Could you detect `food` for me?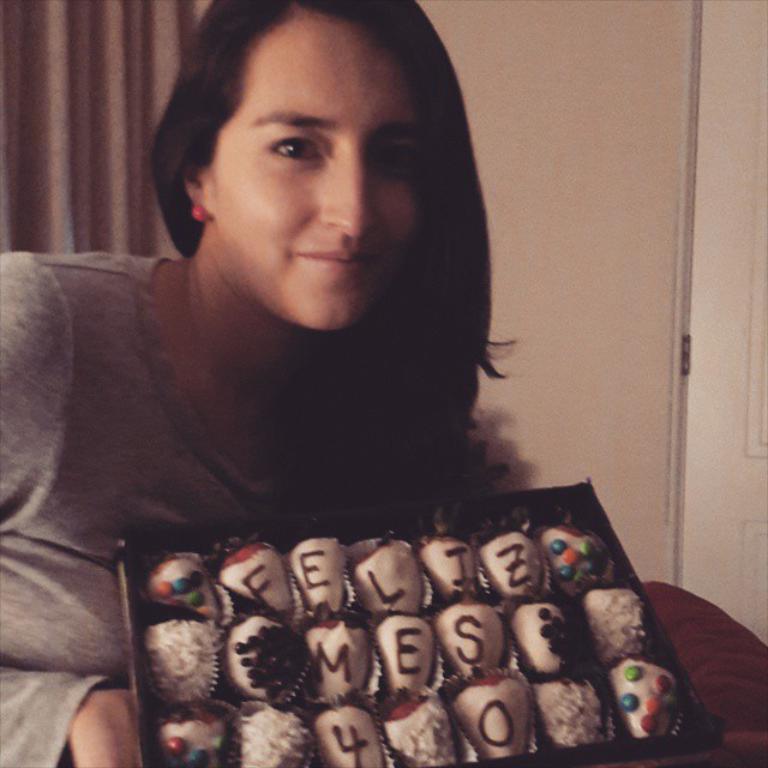
Detection result: bbox(308, 697, 392, 767).
